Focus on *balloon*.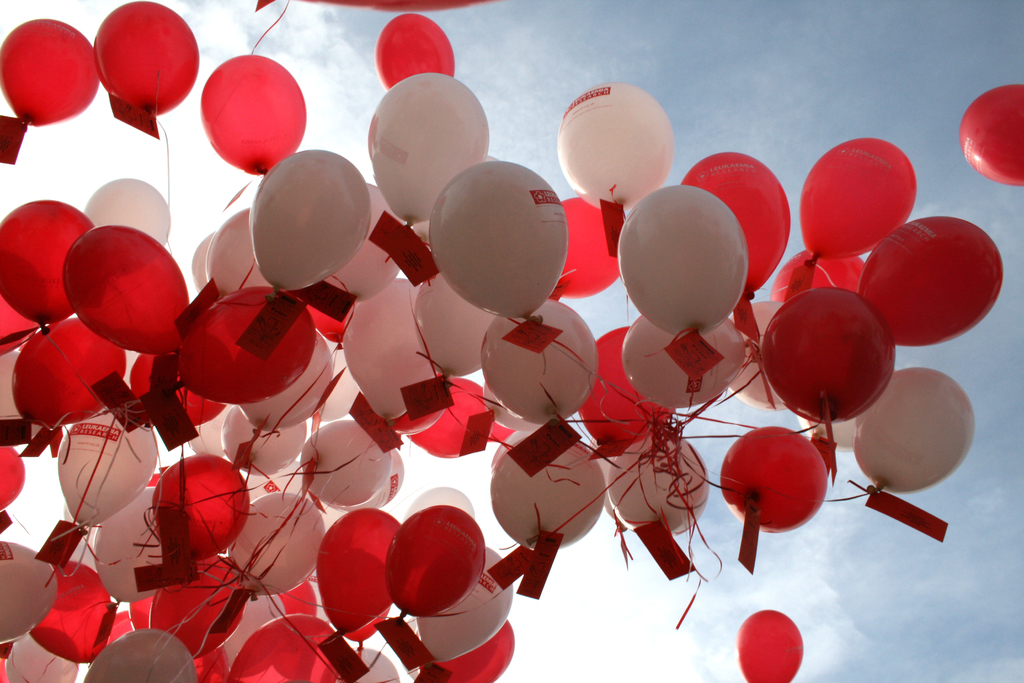
Focused at [680, 148, 793, 296].
